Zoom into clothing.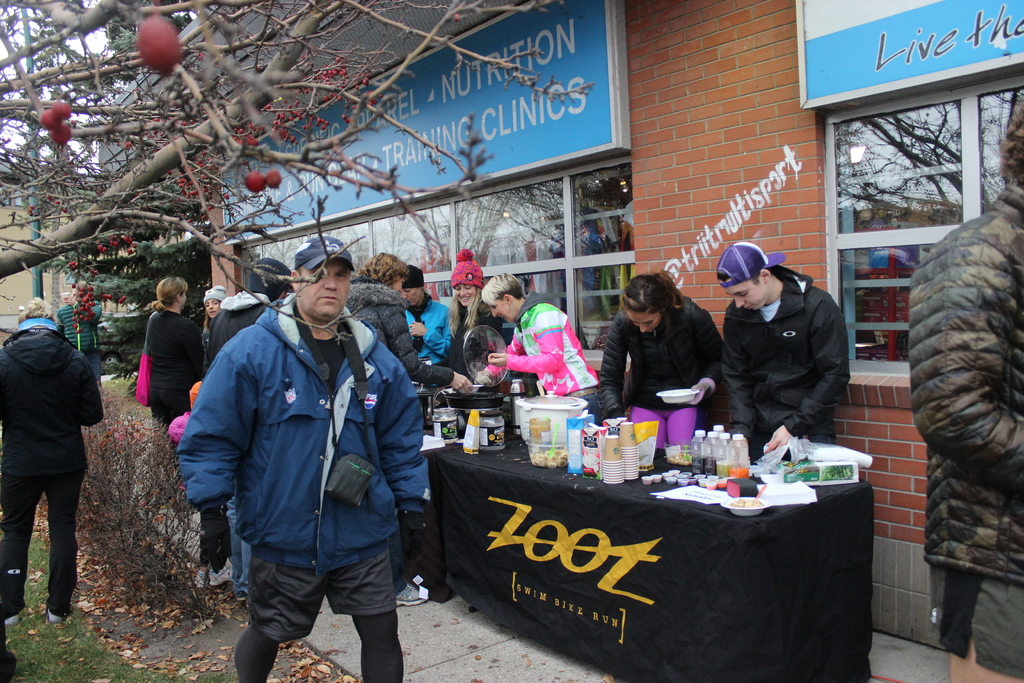
Zoom target: {"x1": 409, "y1": 296, "x2": 456, "y2": 358}.
